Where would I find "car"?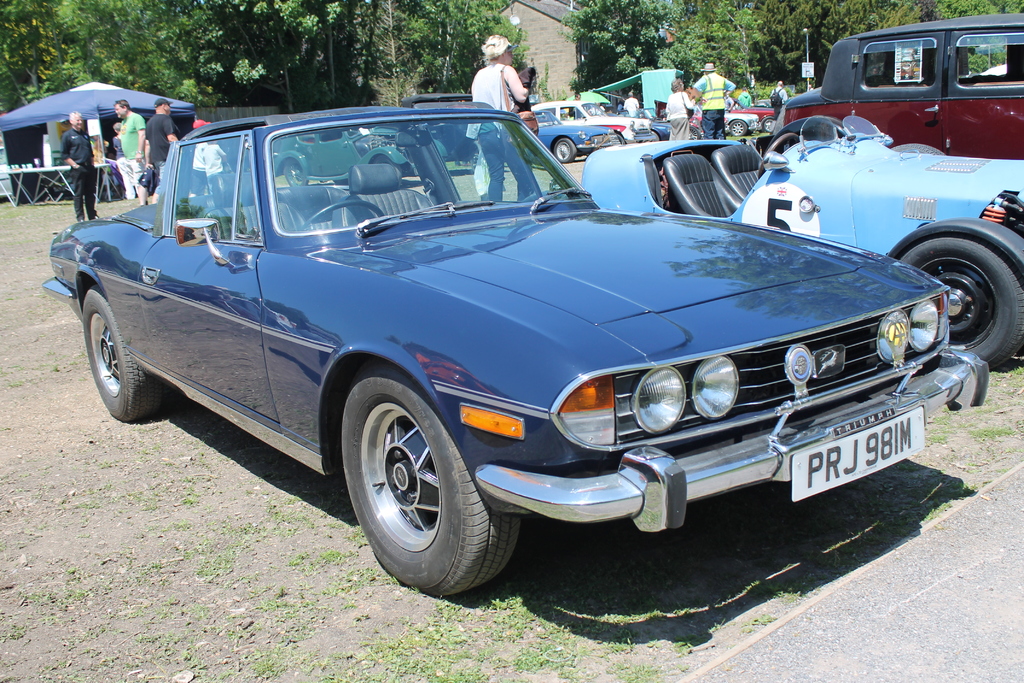
At 40 95 993 597.
